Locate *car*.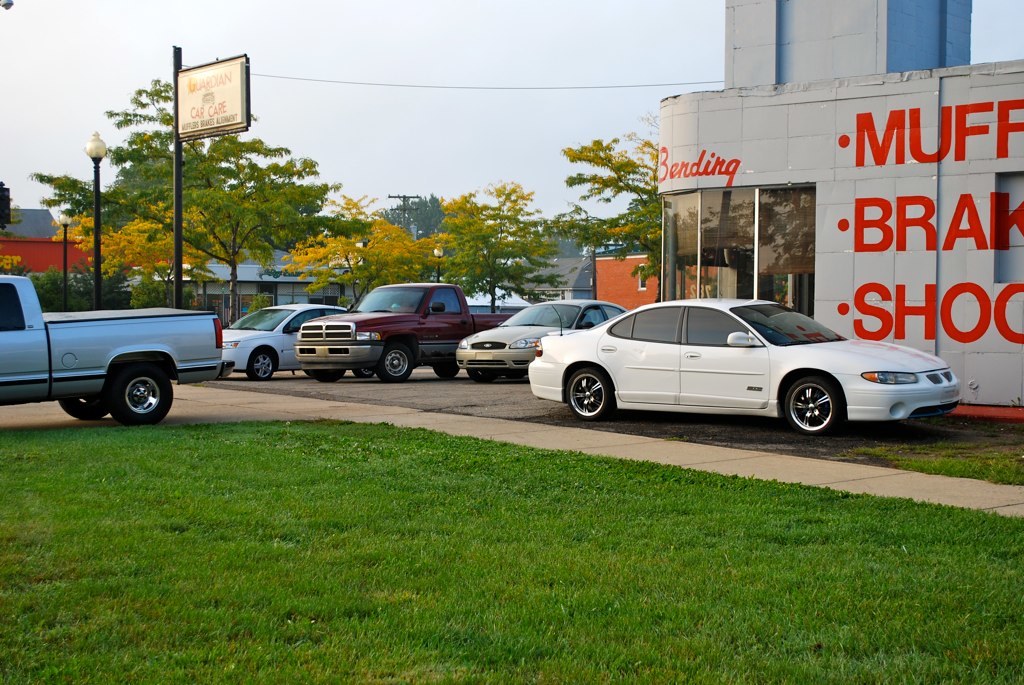
Bounding box: 456,297,629,385.
